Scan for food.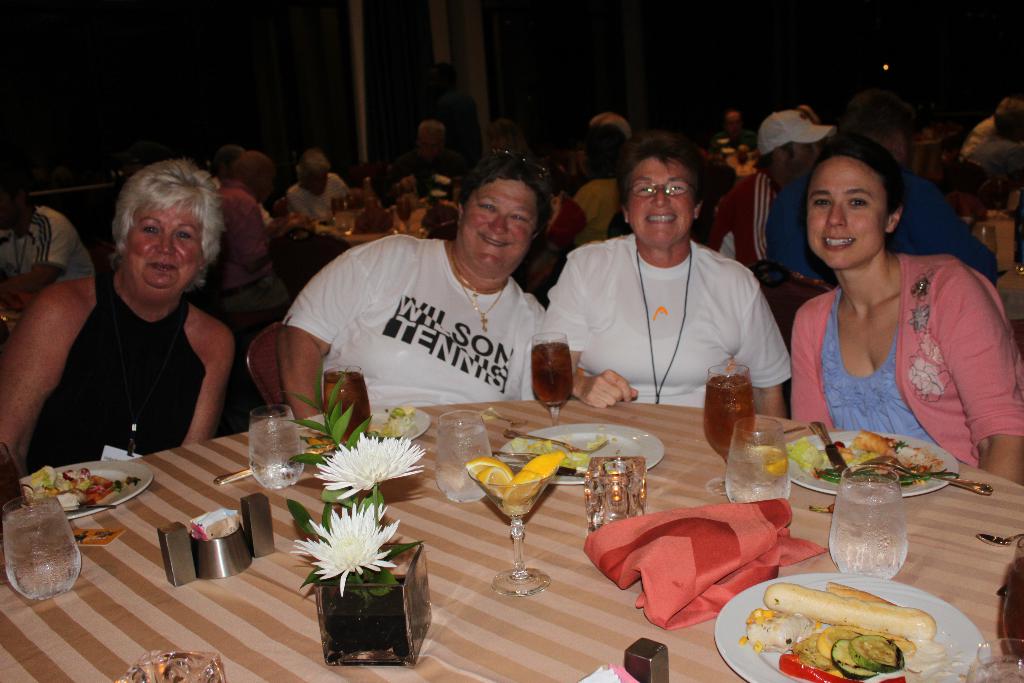
Scan result: 506:424:627:475.
